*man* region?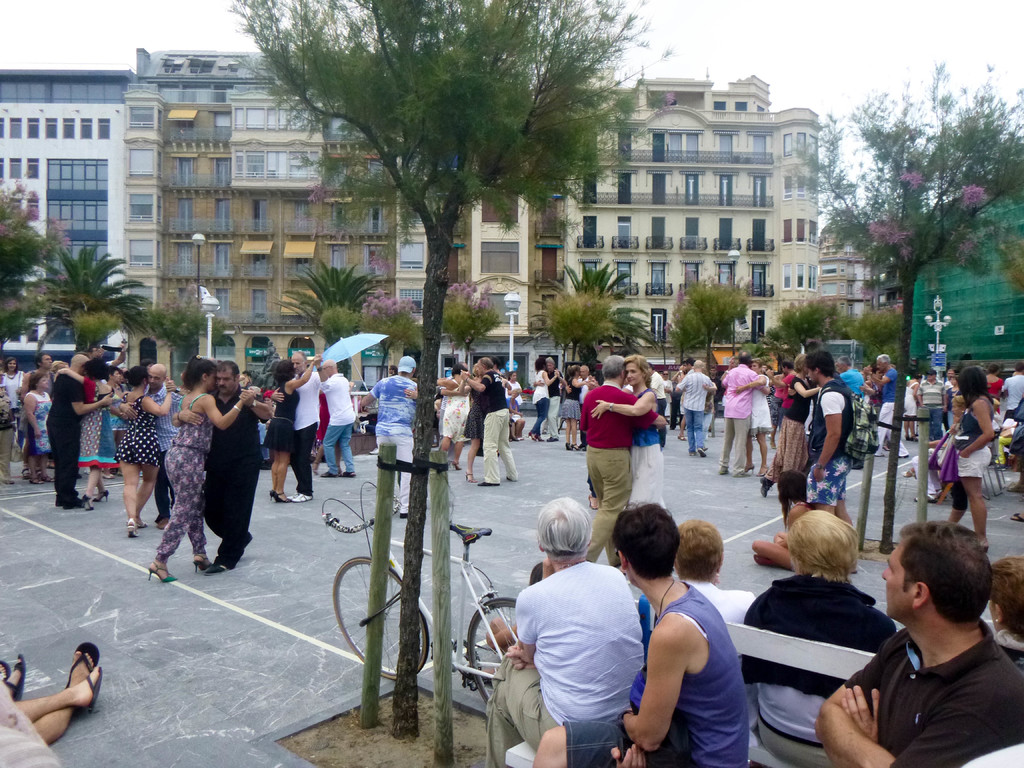
917, 373, 948, 442
